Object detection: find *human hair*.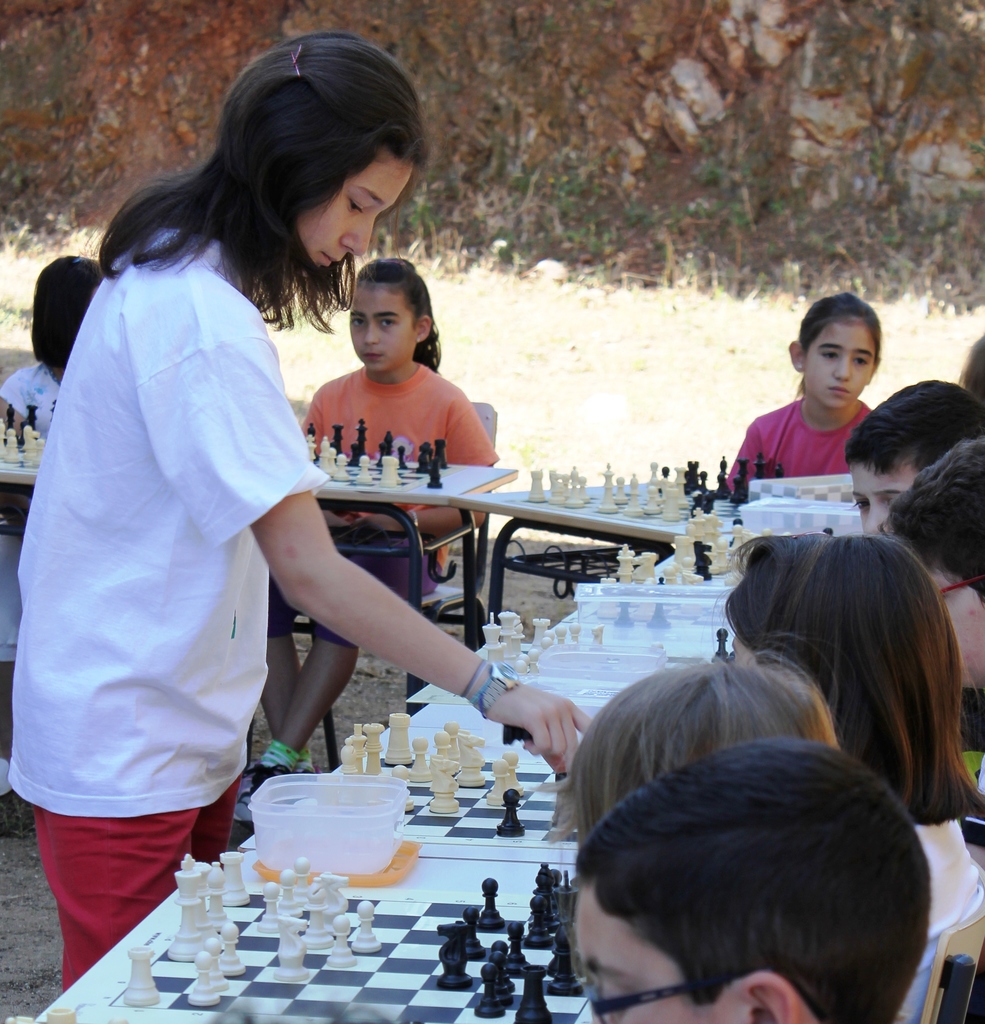
l=578, t=740, r=934, b=1023.
